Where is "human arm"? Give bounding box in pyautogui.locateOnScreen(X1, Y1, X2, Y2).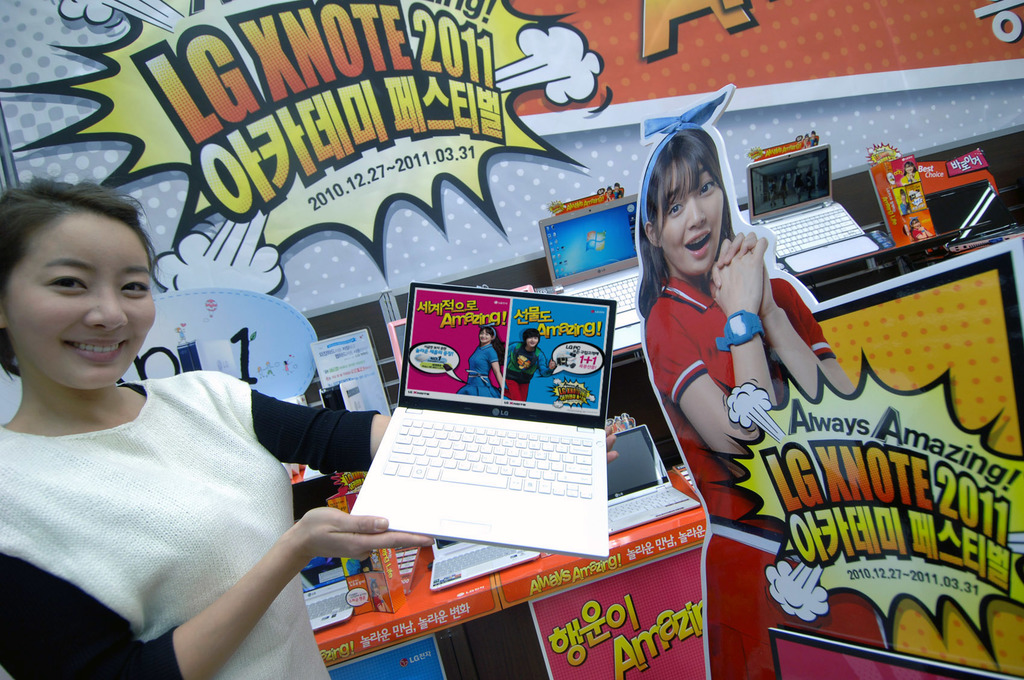
pyautogui.locateOnScreen(0, 503, 435, 679).
